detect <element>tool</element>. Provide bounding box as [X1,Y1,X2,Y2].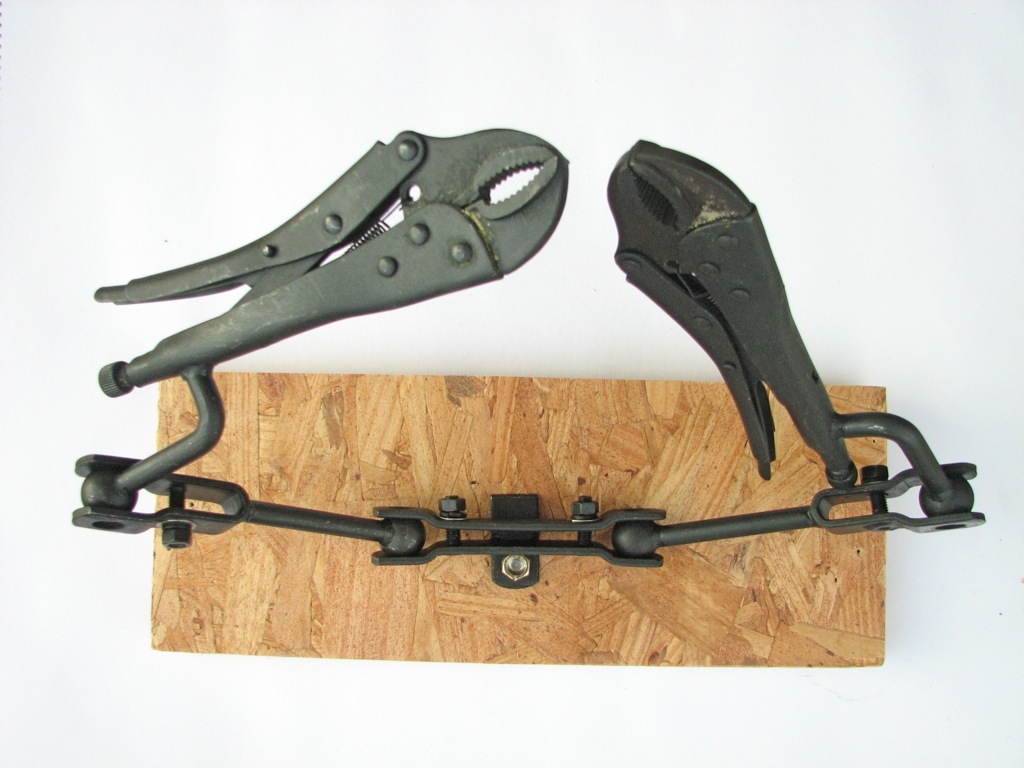
[88,131,571,440].
